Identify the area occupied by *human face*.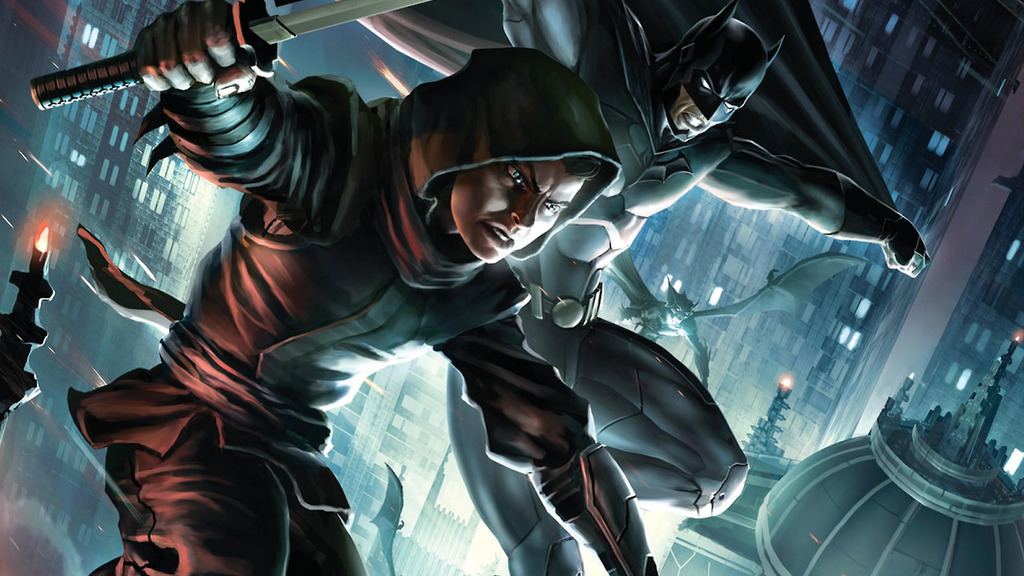
Area: locate(454, 160, 587, 260).
